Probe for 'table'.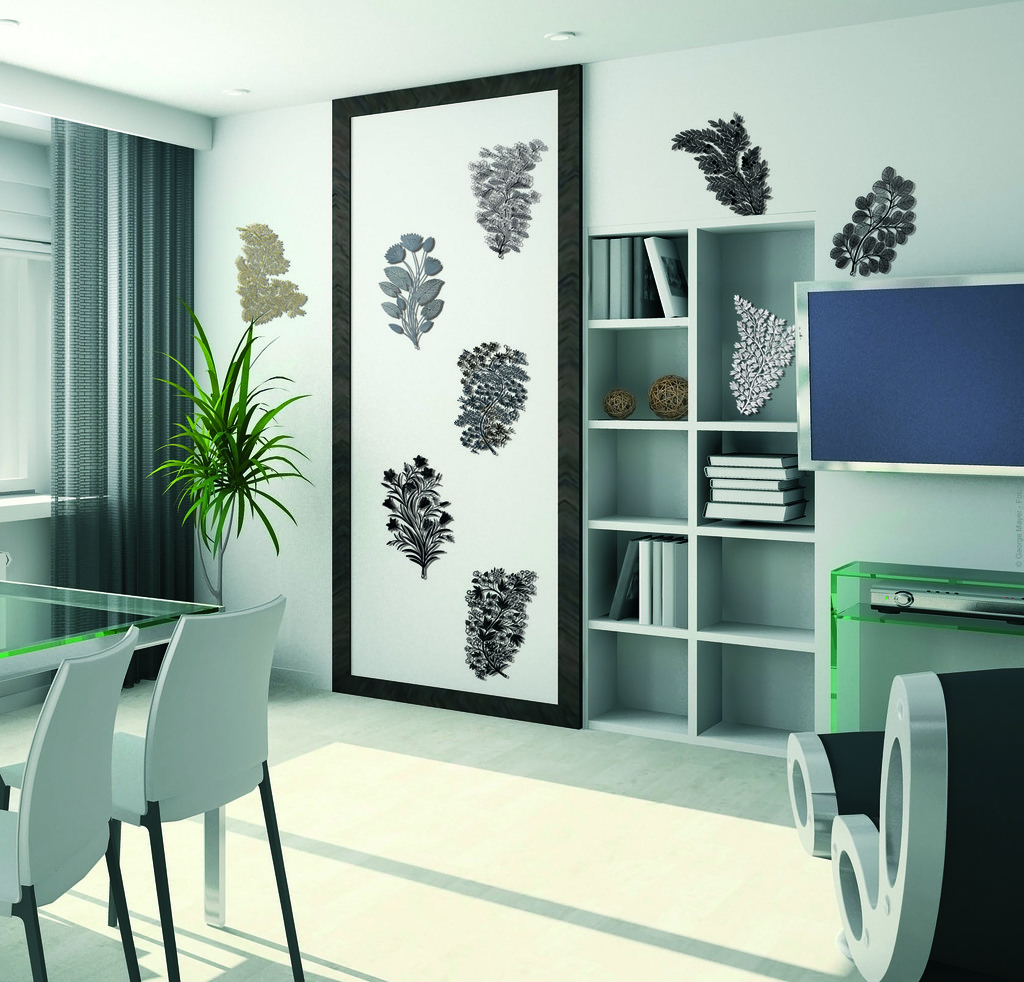
Probe result: <region>4, 581, 285, 960</region>.
